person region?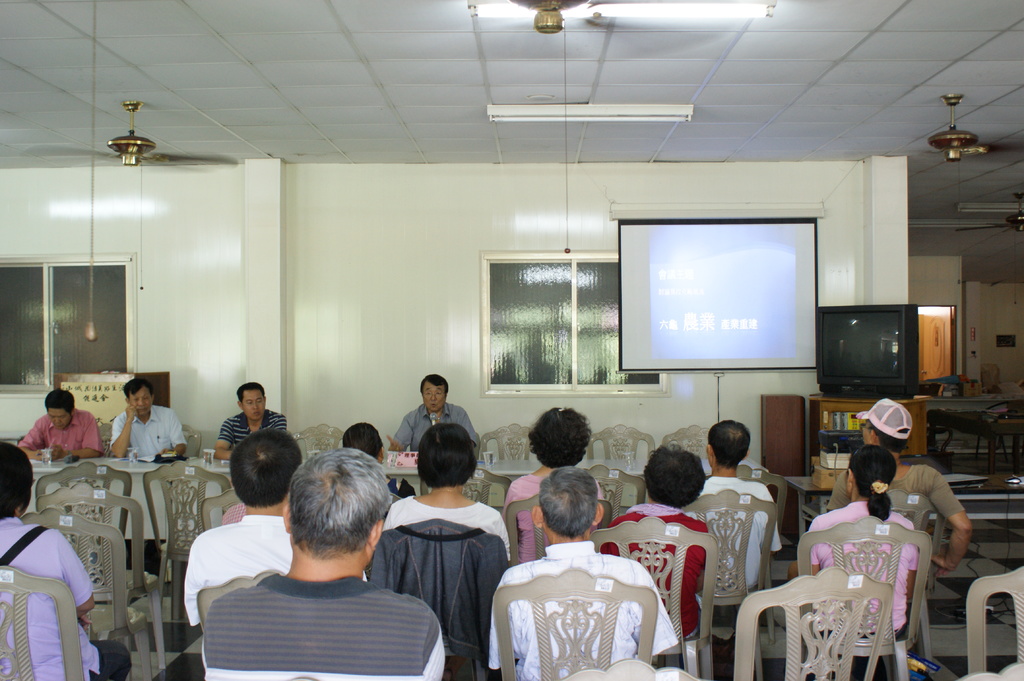
locate(377, 420, 515, 680)
